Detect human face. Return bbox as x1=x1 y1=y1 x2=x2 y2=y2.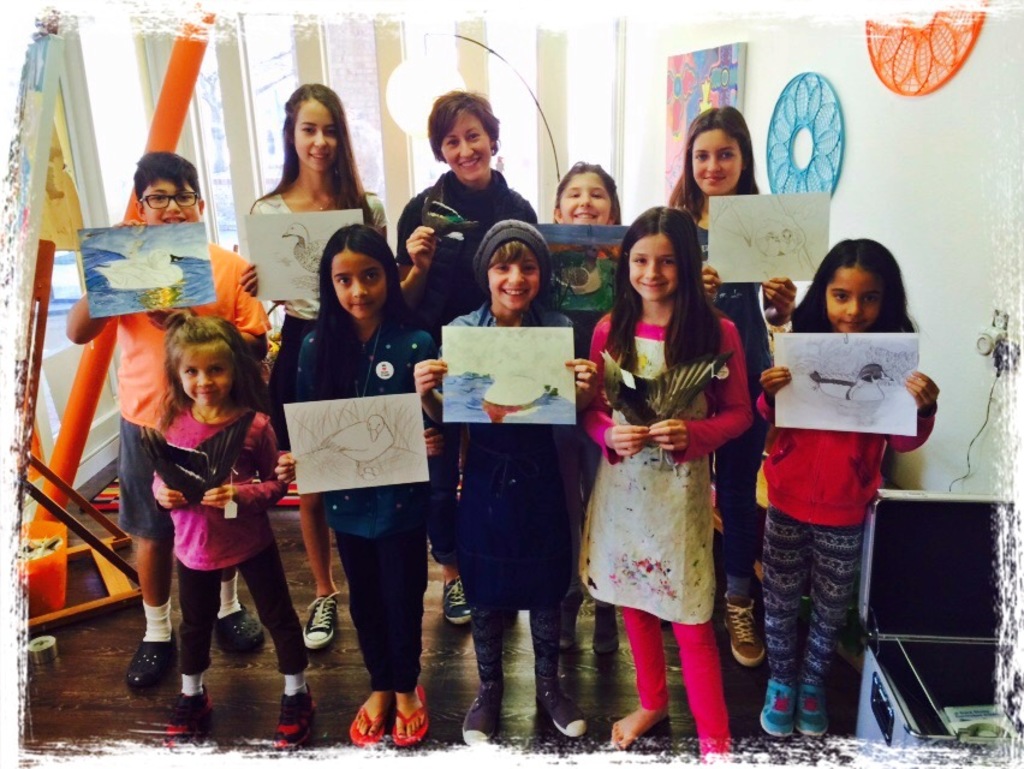
x1=138 y1=193 x2=198 y2=223.
